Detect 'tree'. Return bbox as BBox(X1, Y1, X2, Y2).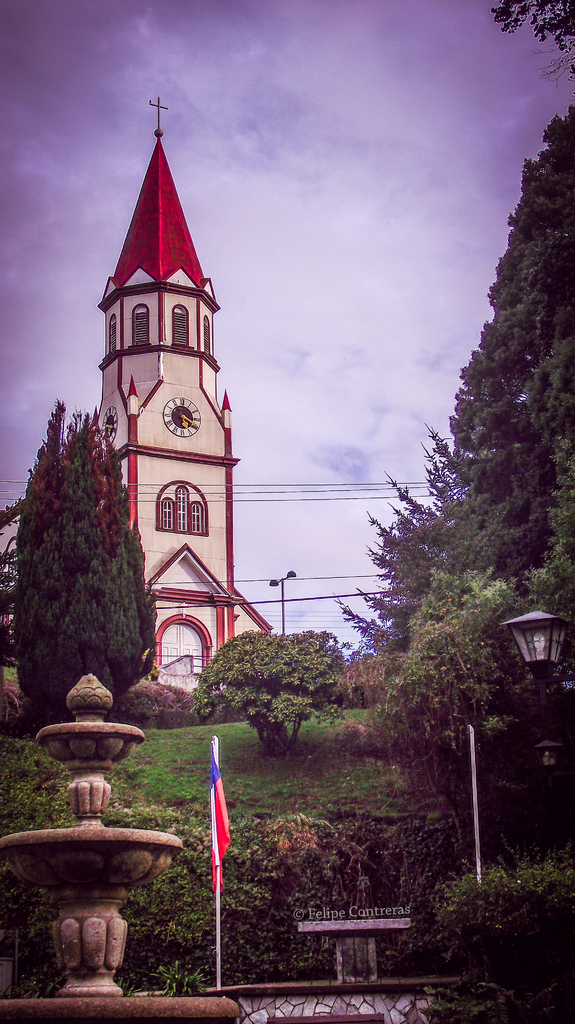
BBox(204, 633, 352, 755).
